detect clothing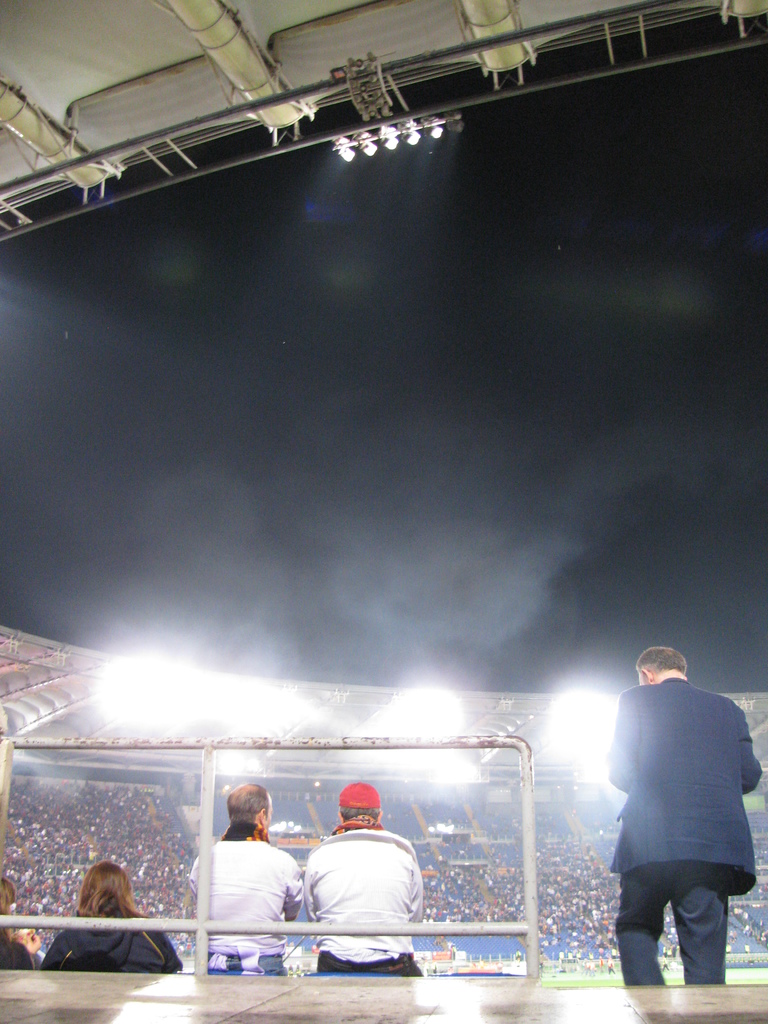
crop(184, 822, 296, 975)
